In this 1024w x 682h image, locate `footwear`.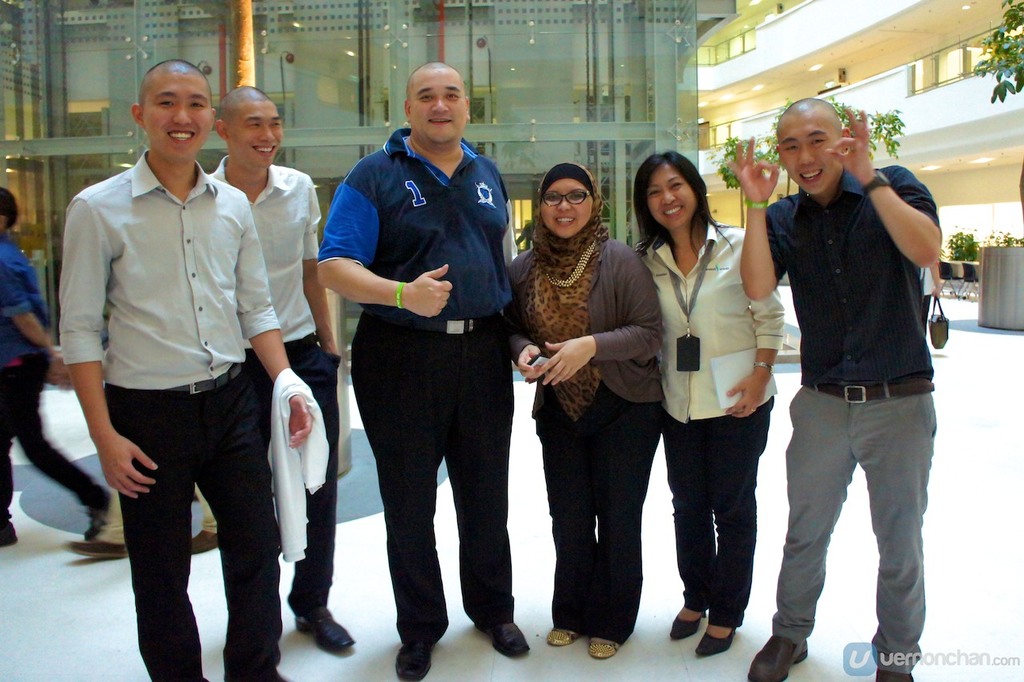
Bounding box: bbox(879, 668, 914, 681).
